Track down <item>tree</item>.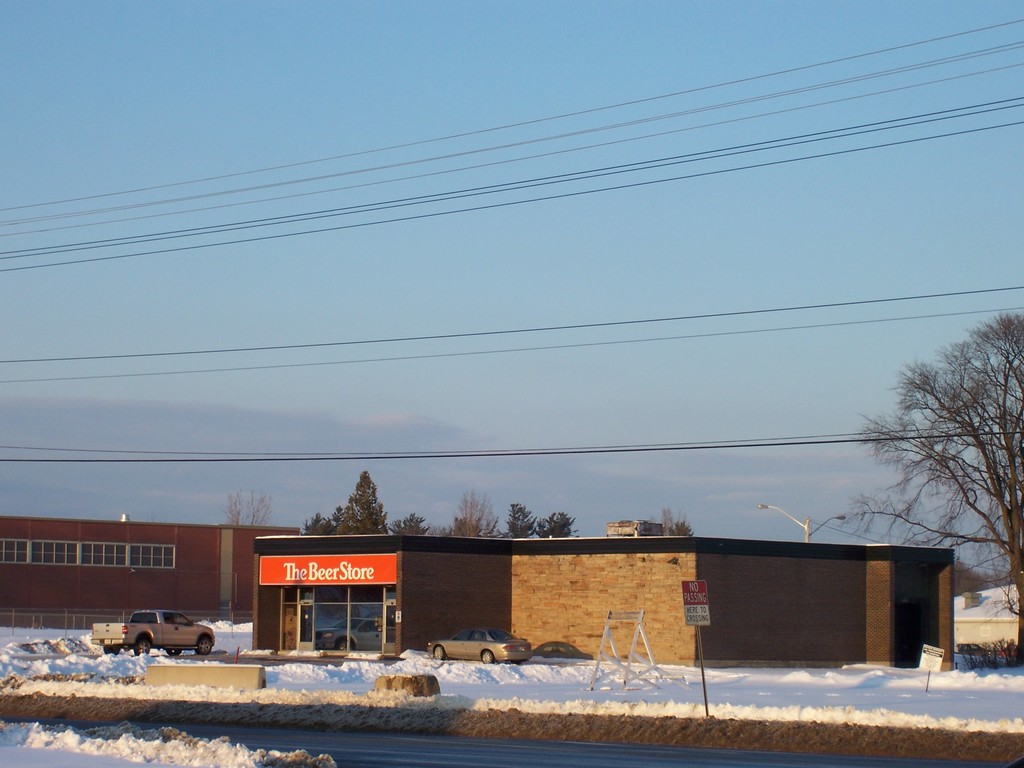
Tracked to detection(224, 484, 277, 529).
